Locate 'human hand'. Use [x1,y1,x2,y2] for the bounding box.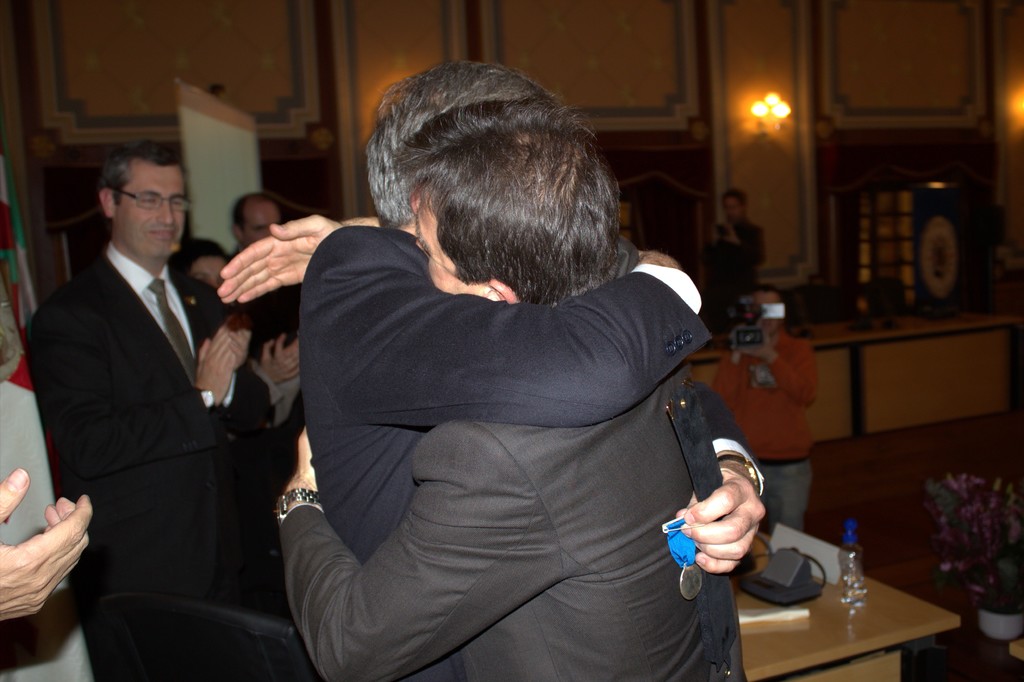
[671,457,767,579].
